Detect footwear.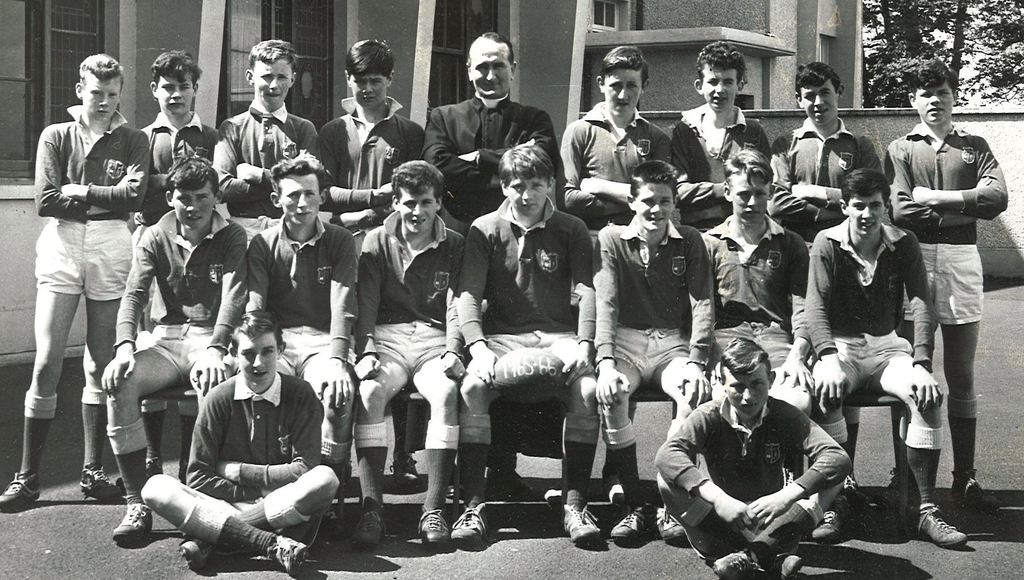
Detected at [x1=952, y1=466, x2=1004, y2=517].
